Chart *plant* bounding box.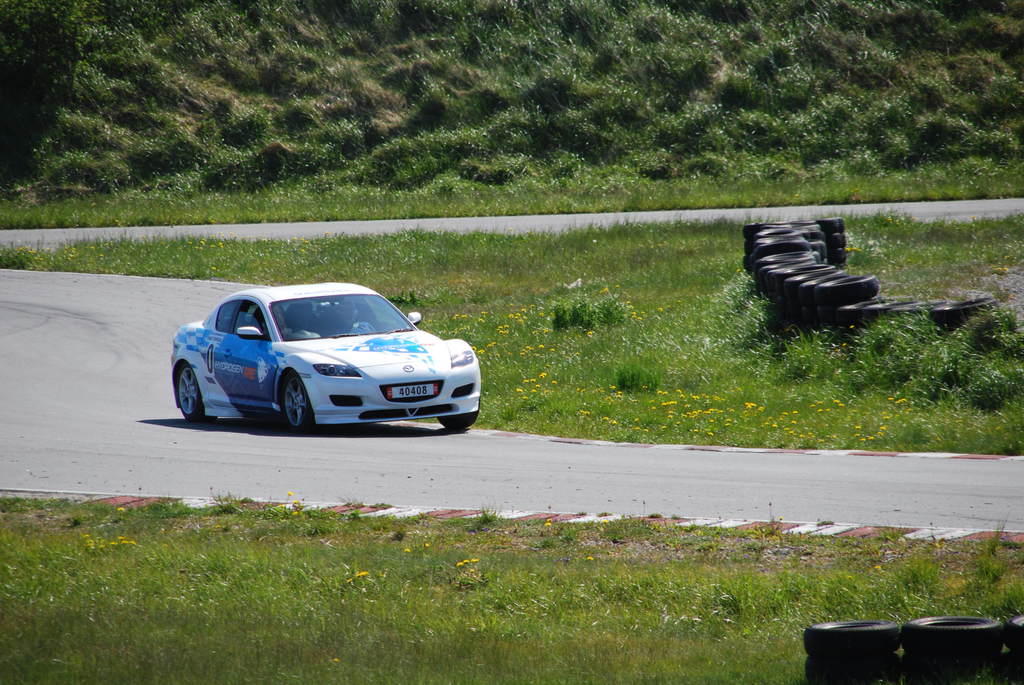
Charted: <bbox>709, 262, 773, 363</bbox>.
